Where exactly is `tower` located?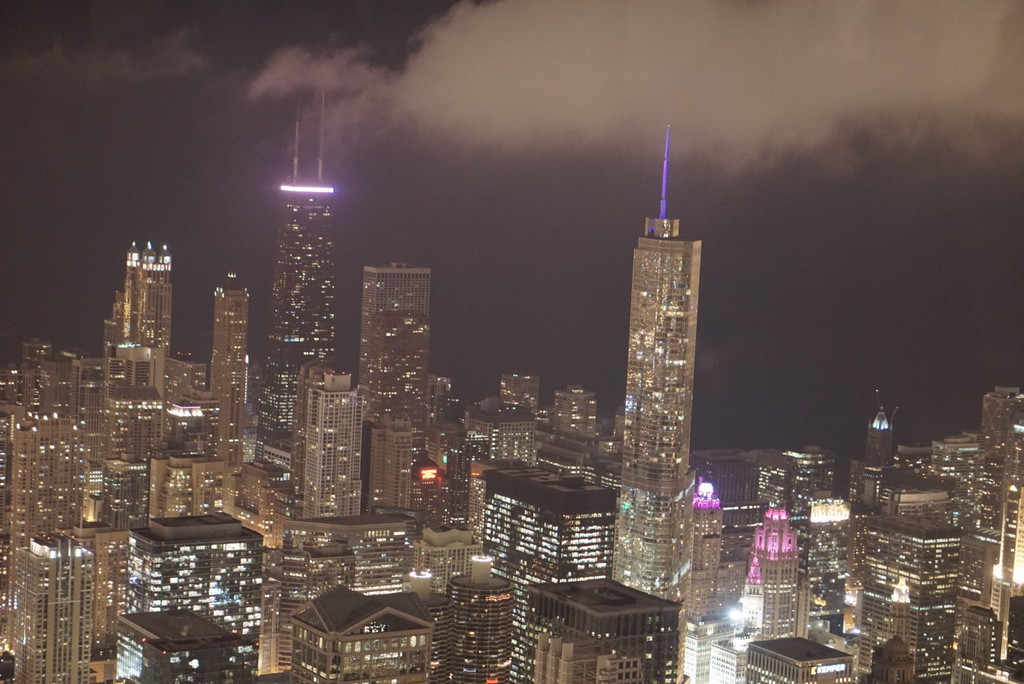
Its bounding box is BBox(115, 241, 172, 353).
